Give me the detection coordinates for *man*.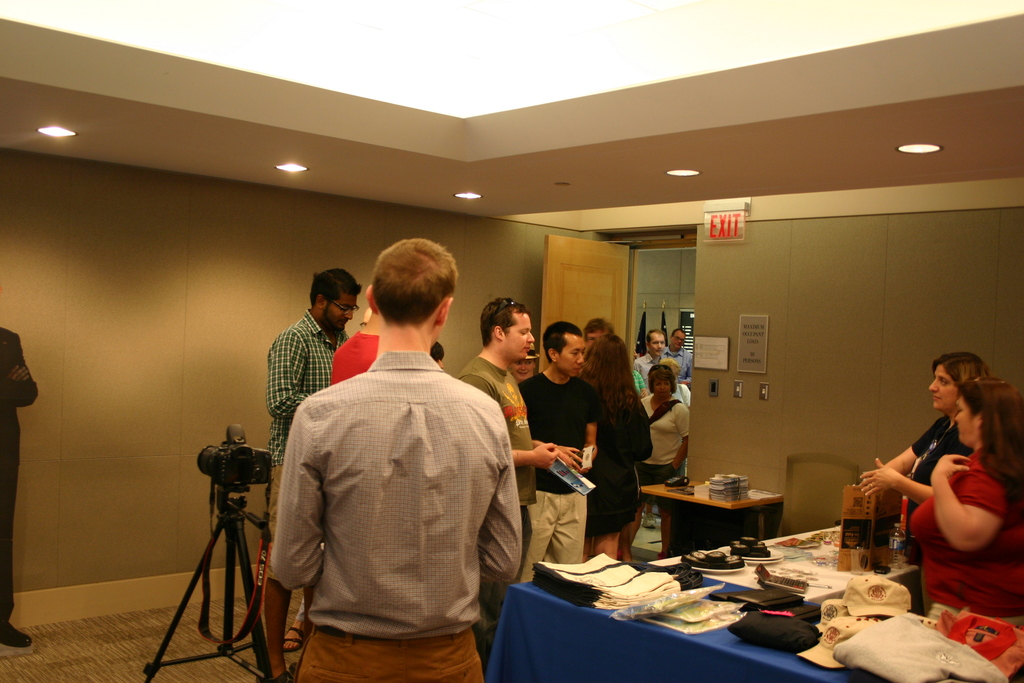
<box>513,318,600,584</box>.
